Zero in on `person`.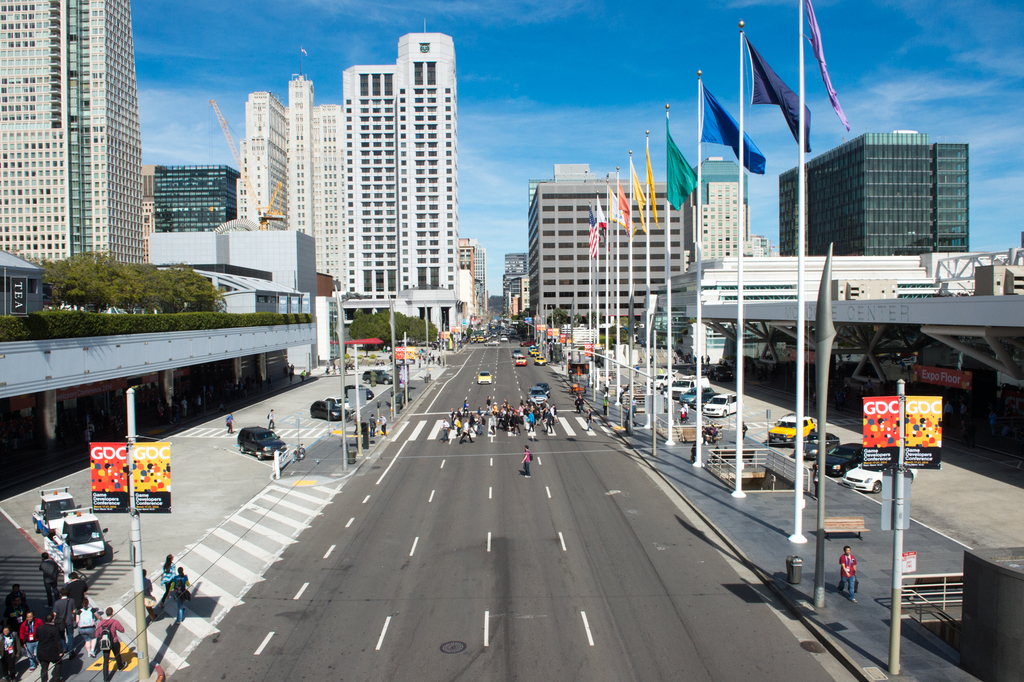
Zeroed in: <region>20, 606, 35, 670</region>.
